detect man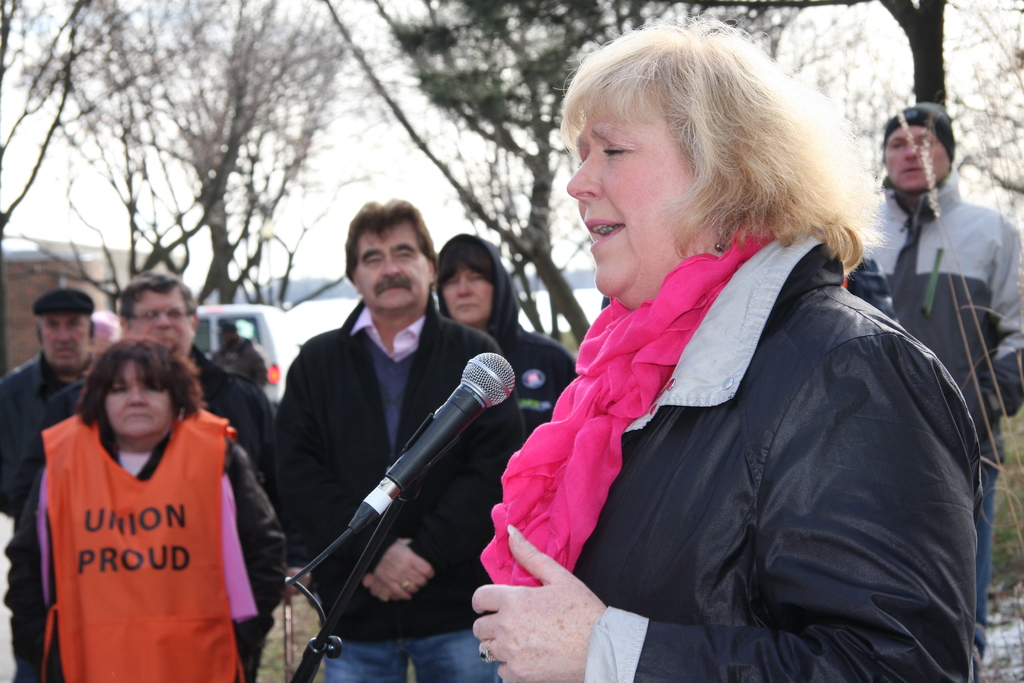
[0,269,286,678]
